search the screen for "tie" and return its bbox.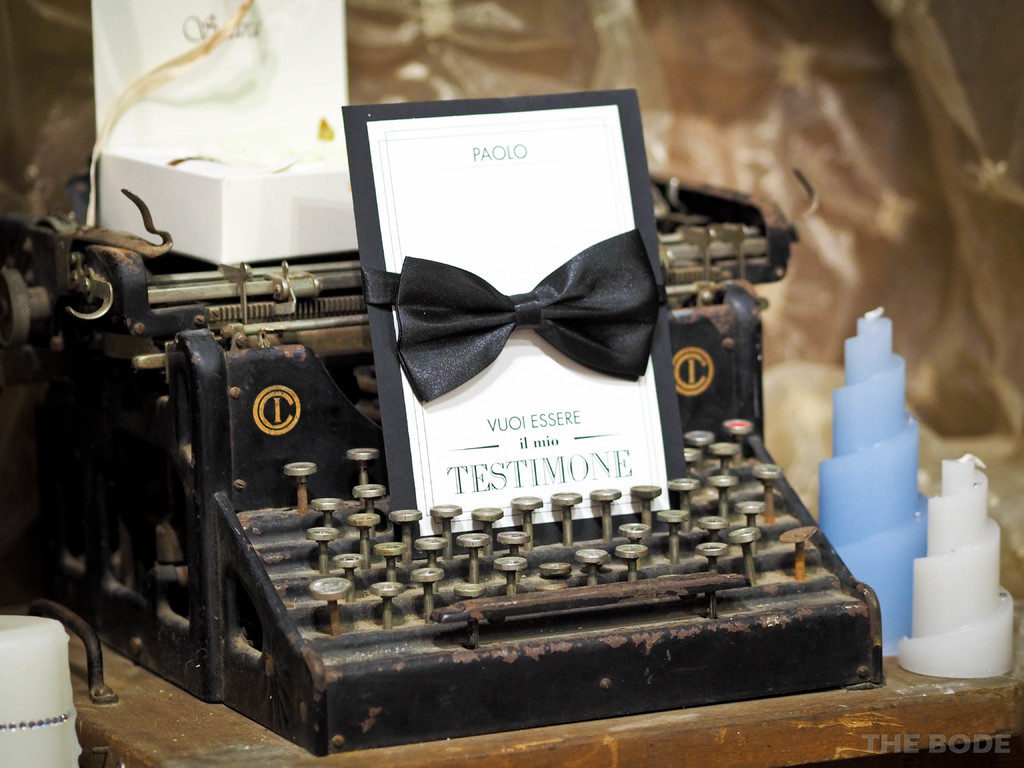
Found: <box>364,230,659,406</box>.
